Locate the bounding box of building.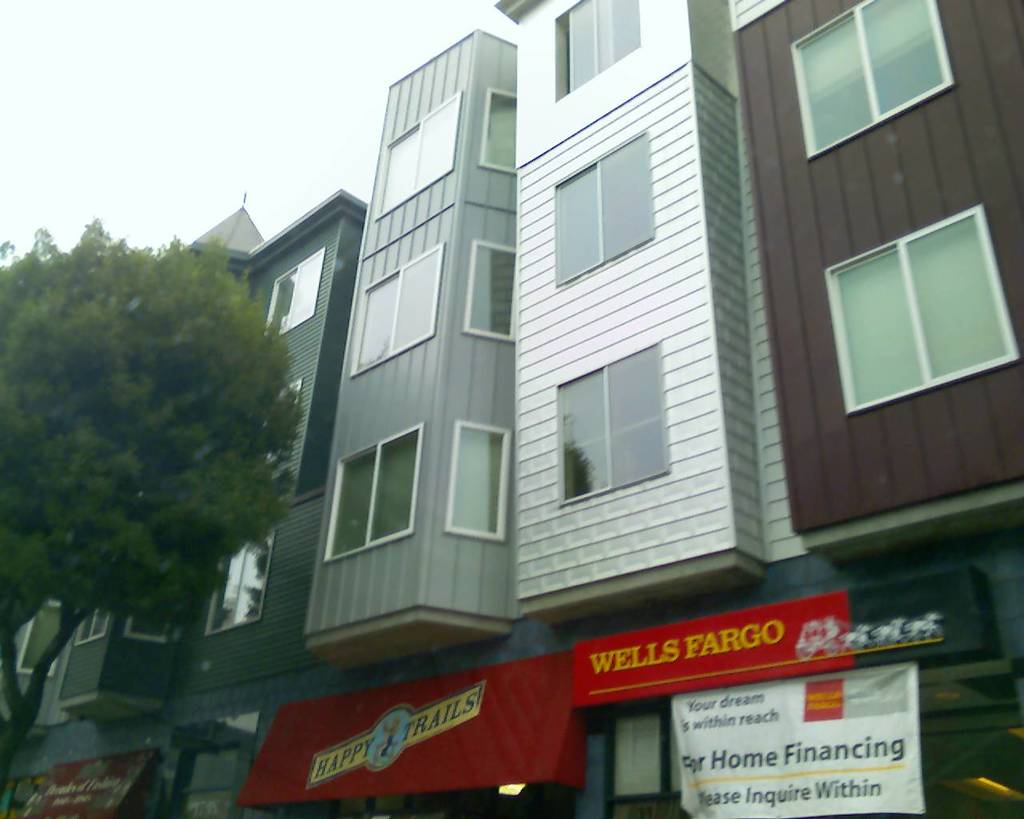
Bounding box: rect(734, 0, 1023, 811).
